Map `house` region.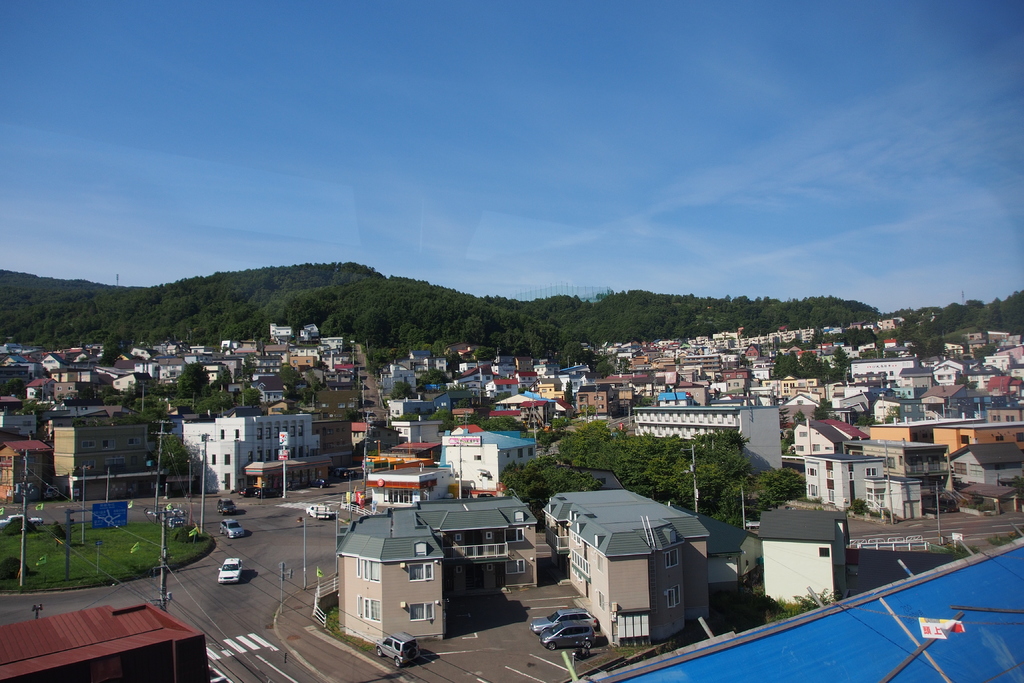
Mapped to 794:450:876:513.
